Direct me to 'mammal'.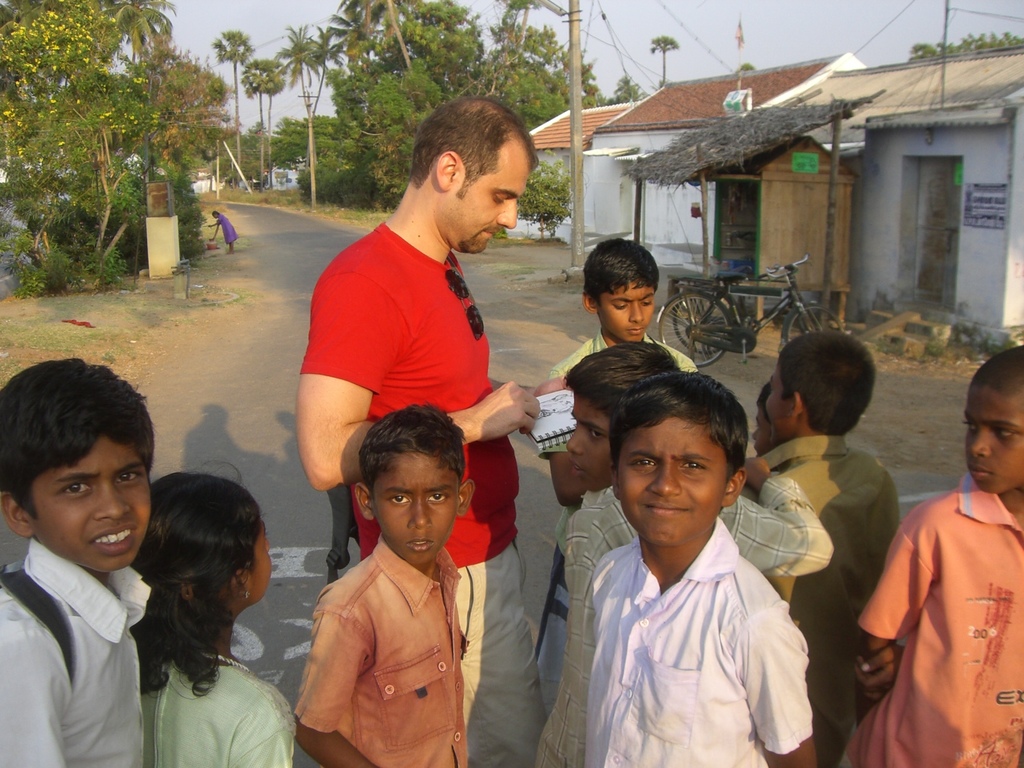
Direction: detection(751, 379, 786, 500).
